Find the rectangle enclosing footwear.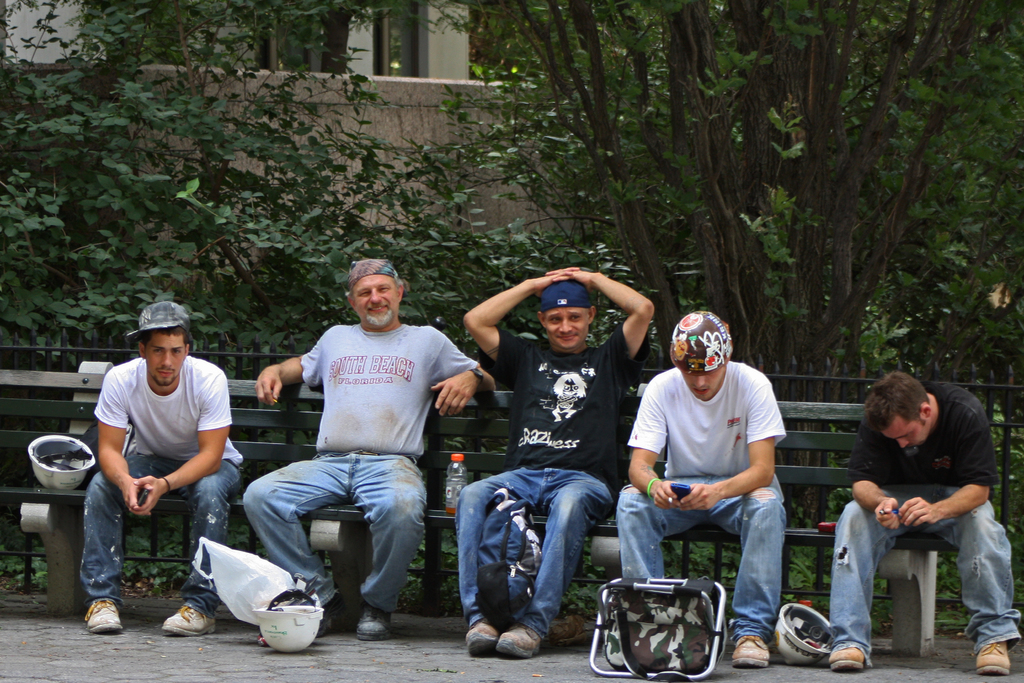
crop(607, 614, 633, 664).
